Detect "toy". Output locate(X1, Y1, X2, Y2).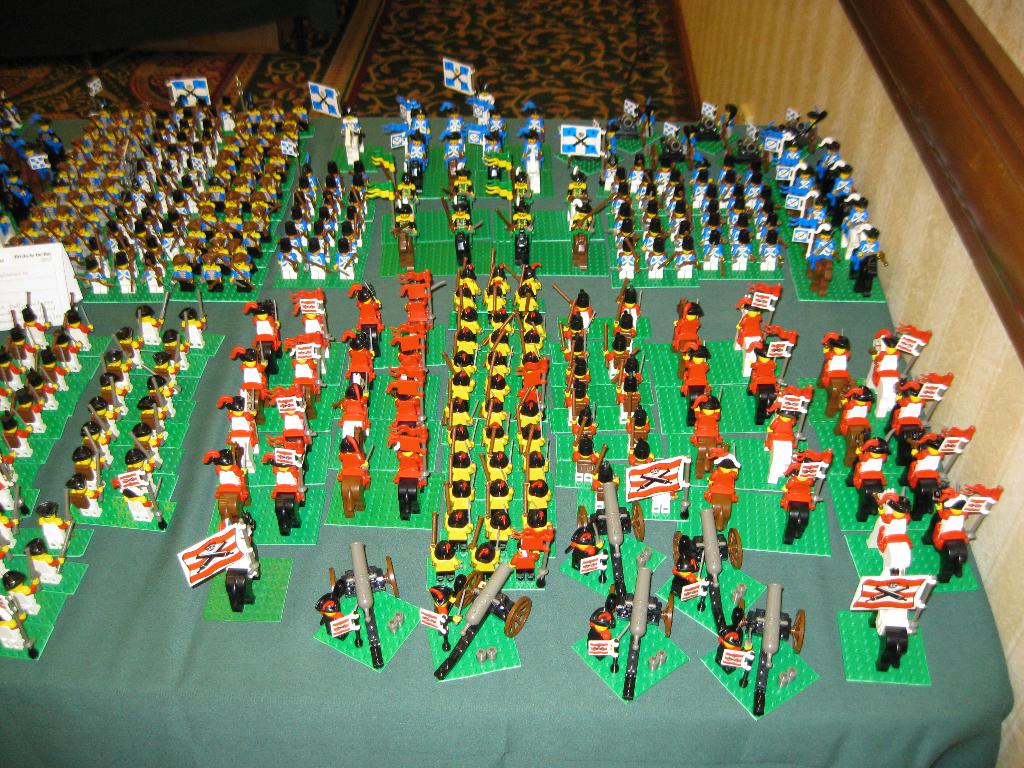
locate(115, 157, 131, 183).
